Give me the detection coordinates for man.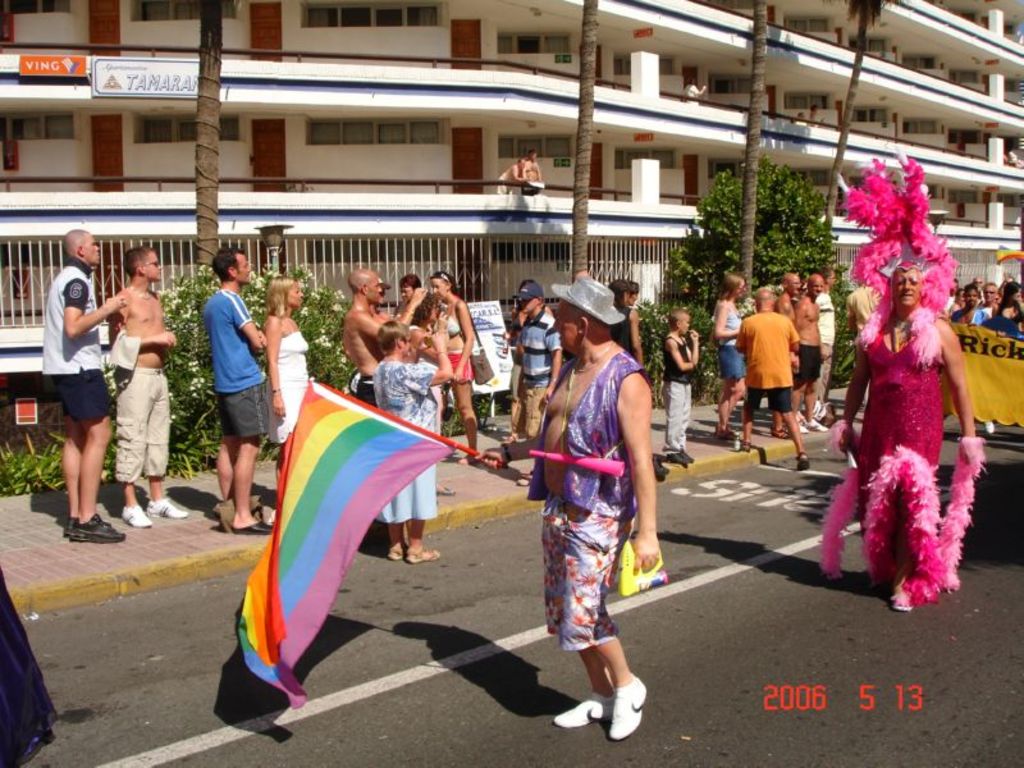
locate(797, 278, 827, 430).
